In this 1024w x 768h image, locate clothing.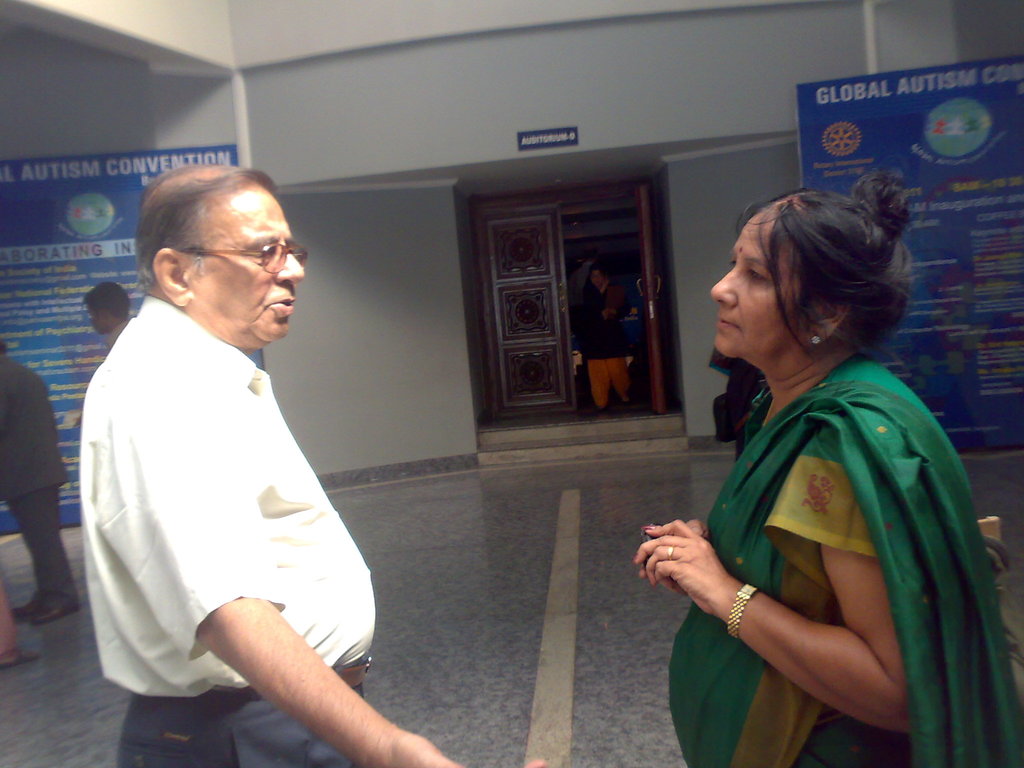
Bounding box: Rect(571, 282, 639, 415).
